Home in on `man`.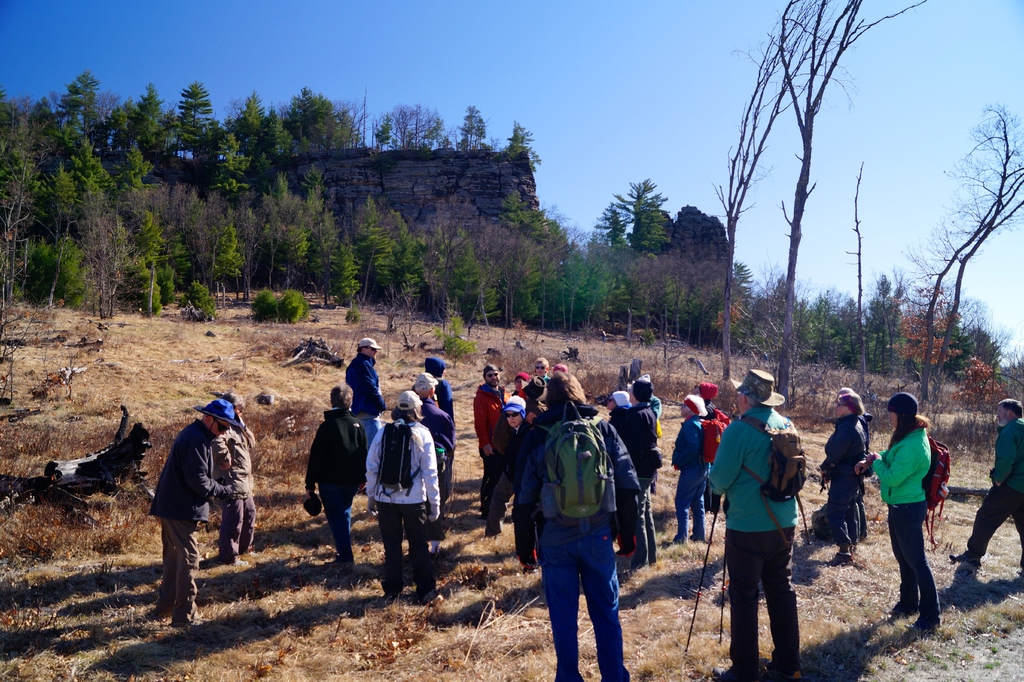
Homed in at (522,376,646,670).
